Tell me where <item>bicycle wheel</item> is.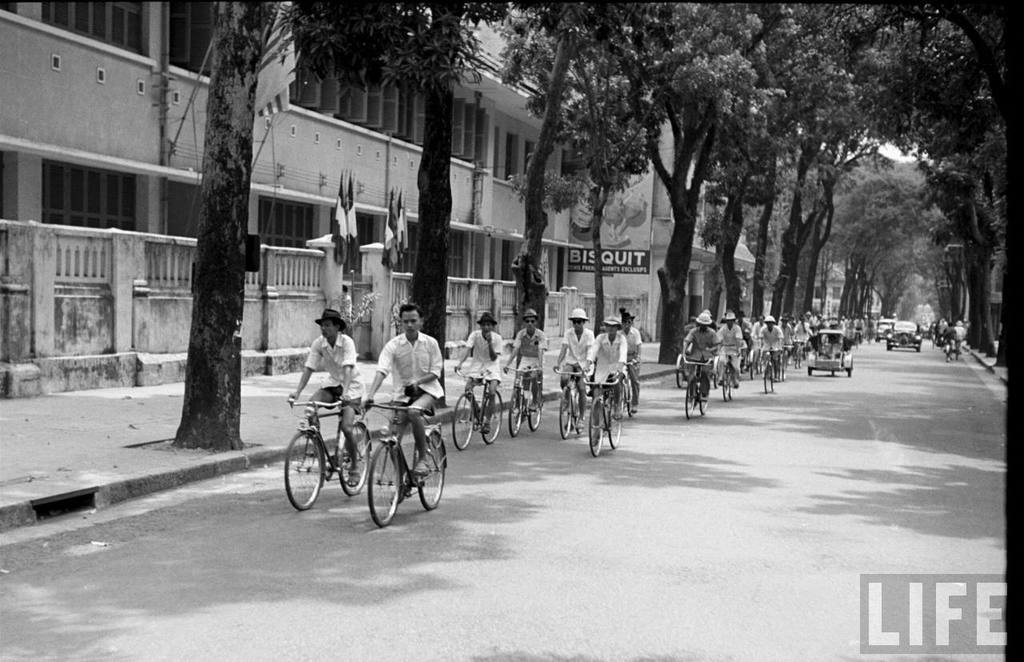
<item>bicycle wheel</item> is at (453,391,474,450).
